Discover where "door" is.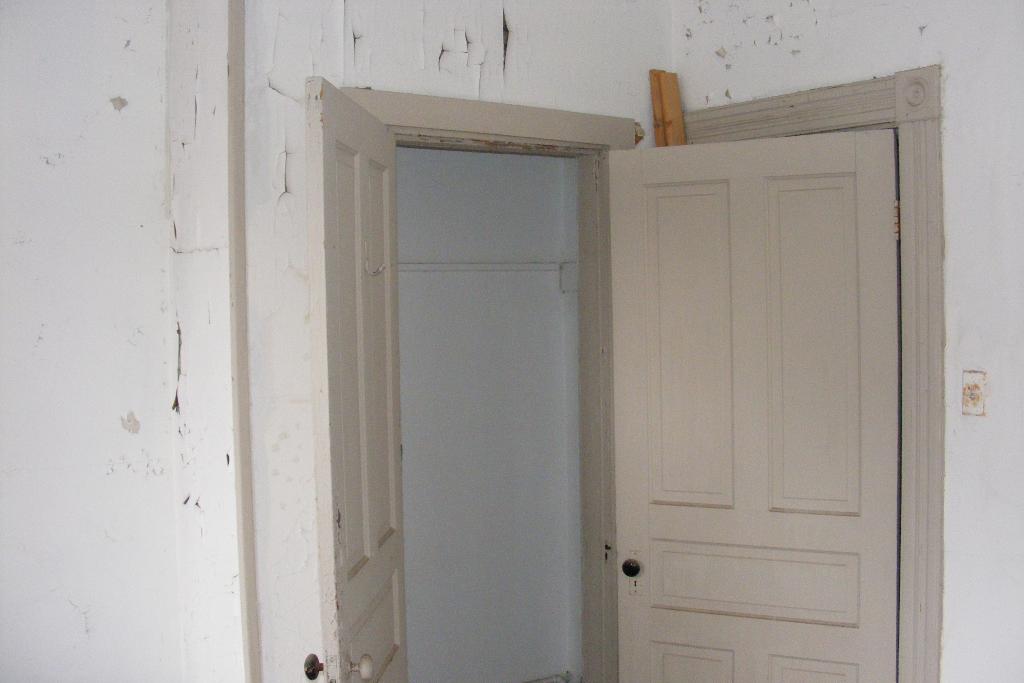
Discovered at [x1=609, y1=129, x2=894, y2=682].
